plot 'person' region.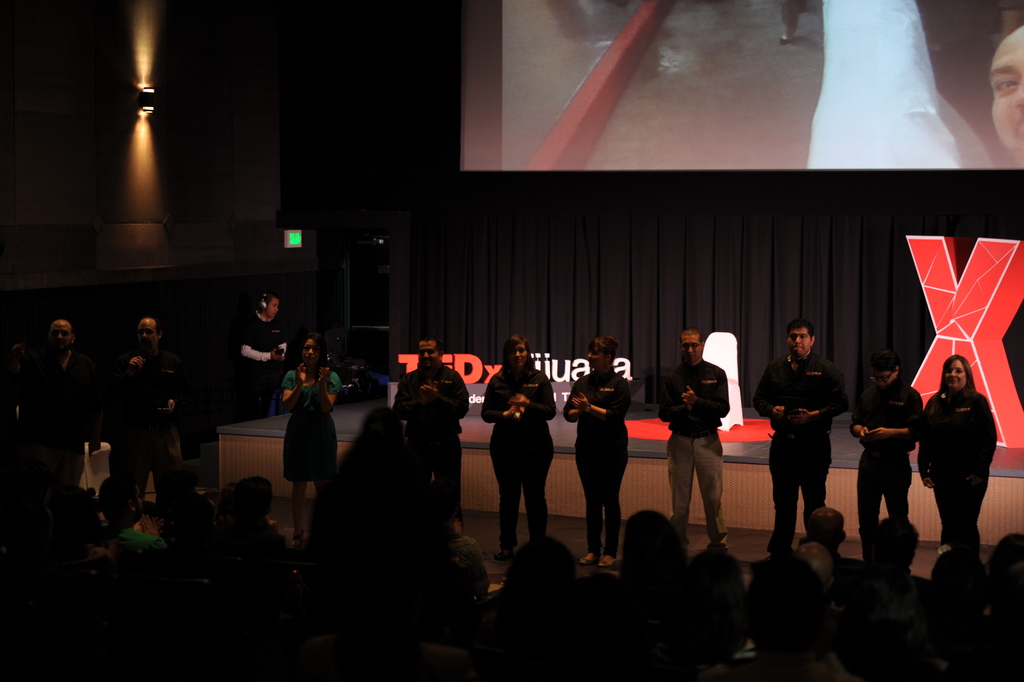
Plotted at <region>651, 327, 735, 538</region>.
